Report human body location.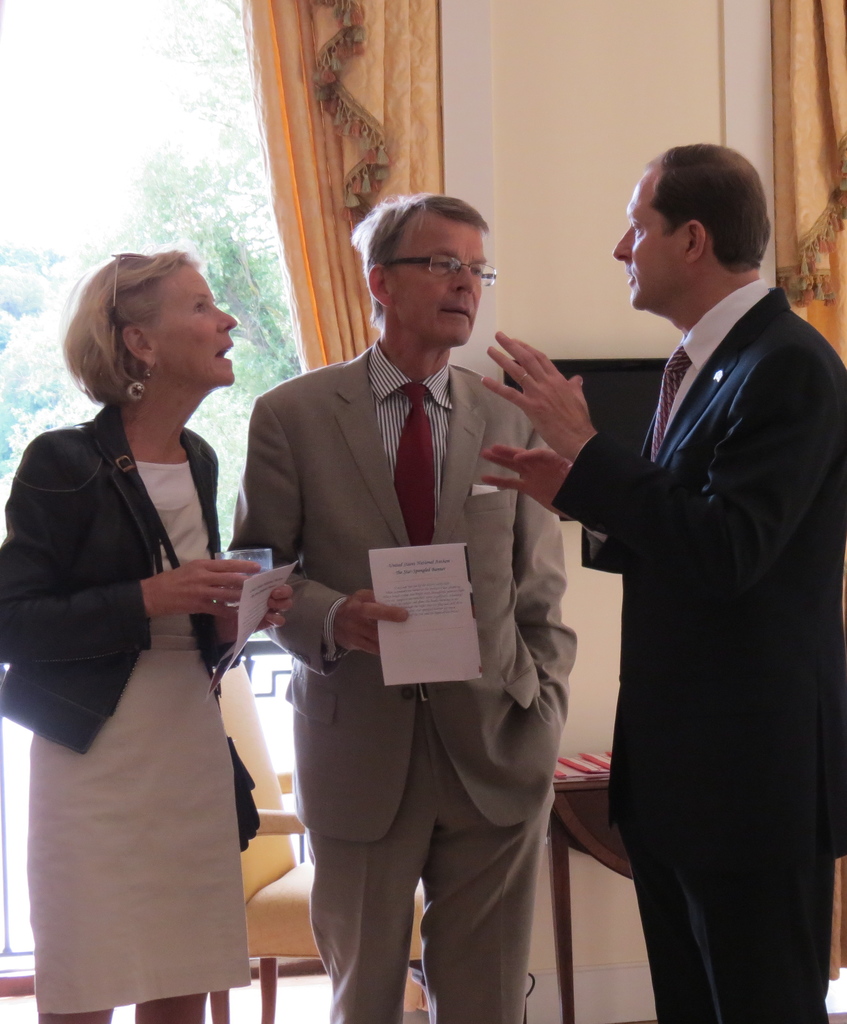
Report: <box>481,147,846,1023</box>.
